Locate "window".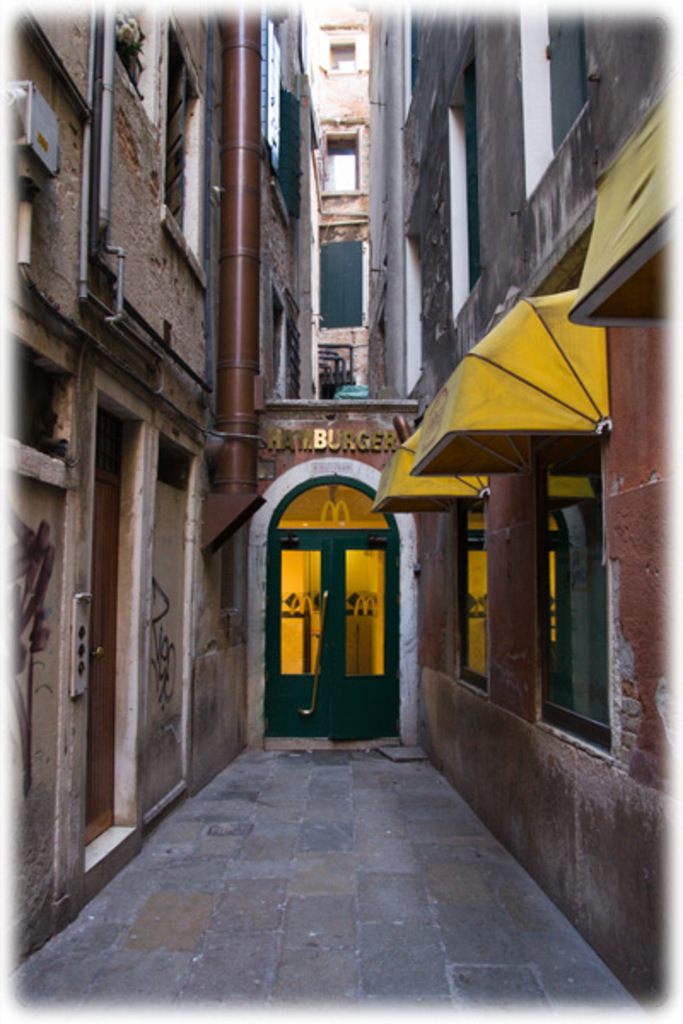
Bounding box: bbox(157, 24, 207, 294).
